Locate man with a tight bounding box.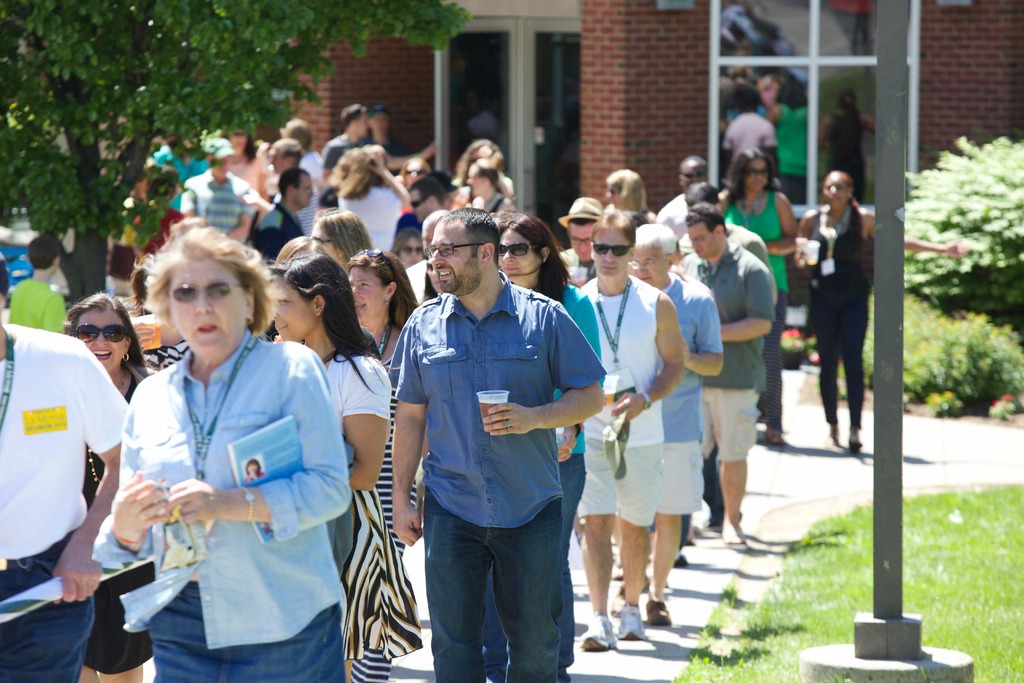
BBox(335, 144, 404, 247).
